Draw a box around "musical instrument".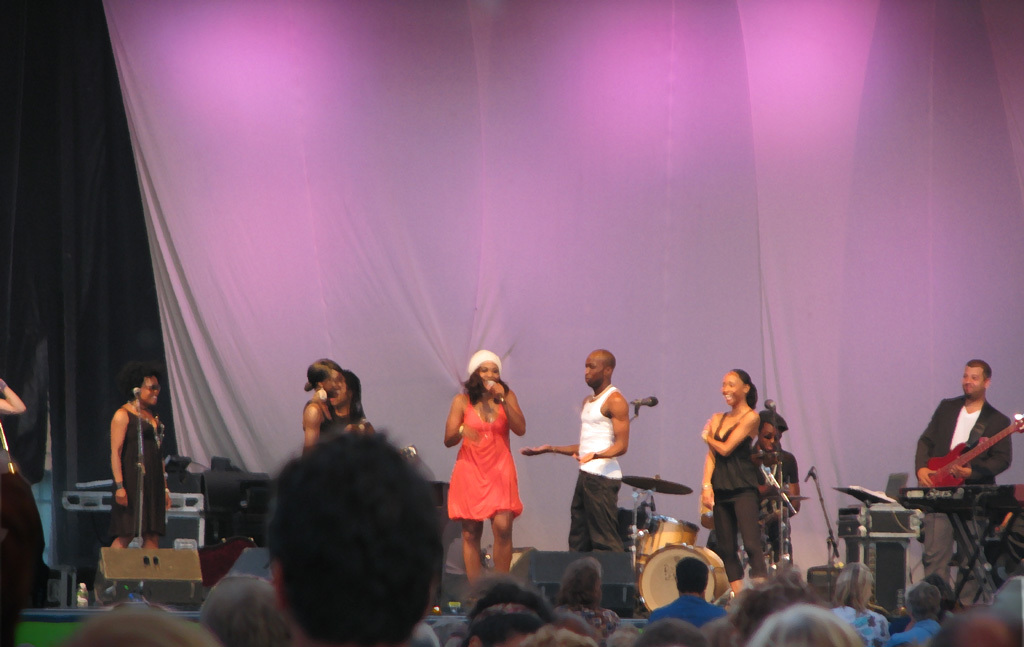
[921,409,1023,488].
